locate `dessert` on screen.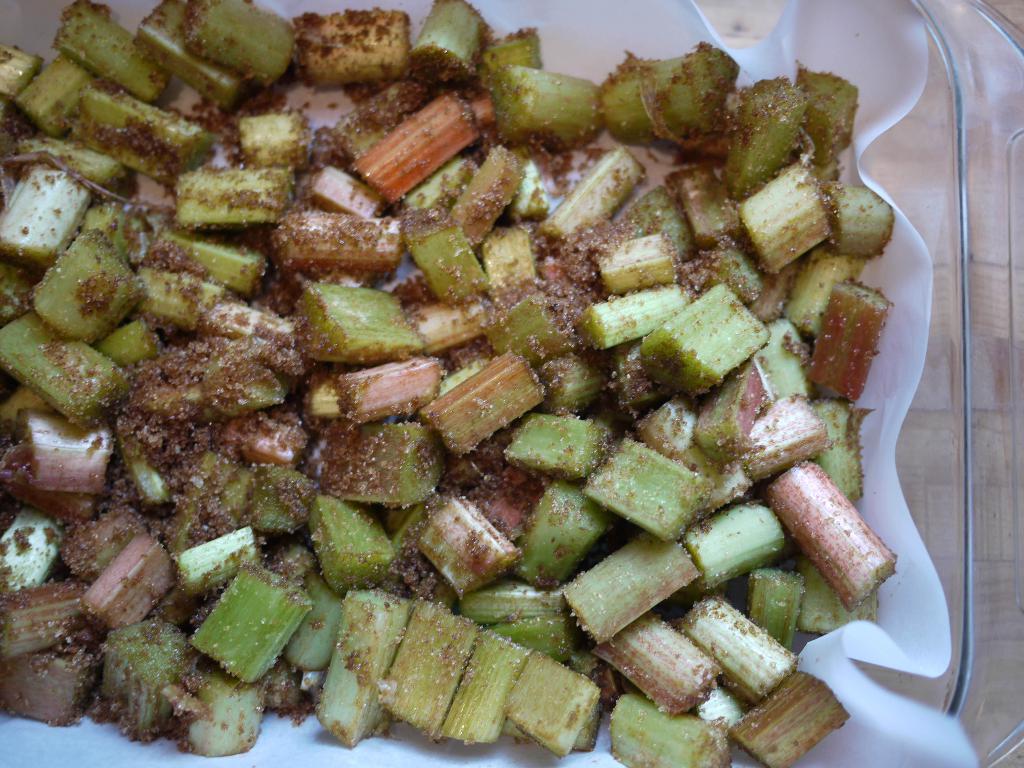
On screen at [left=687, top=504, right=777, bottom=584].
